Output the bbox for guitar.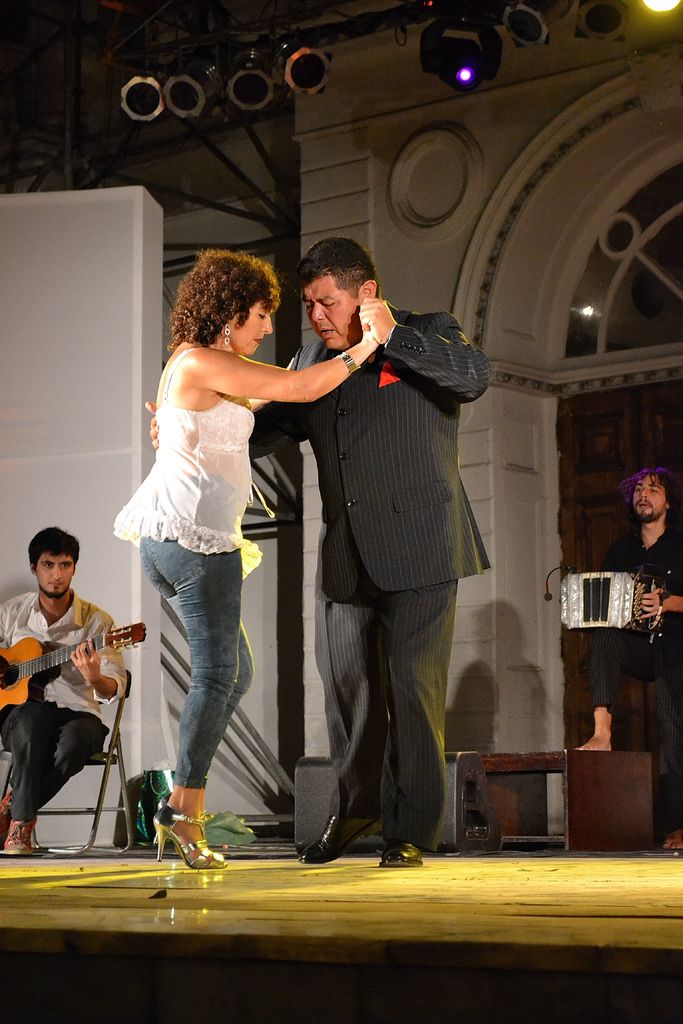
locate(0, 617, 155, 706).
